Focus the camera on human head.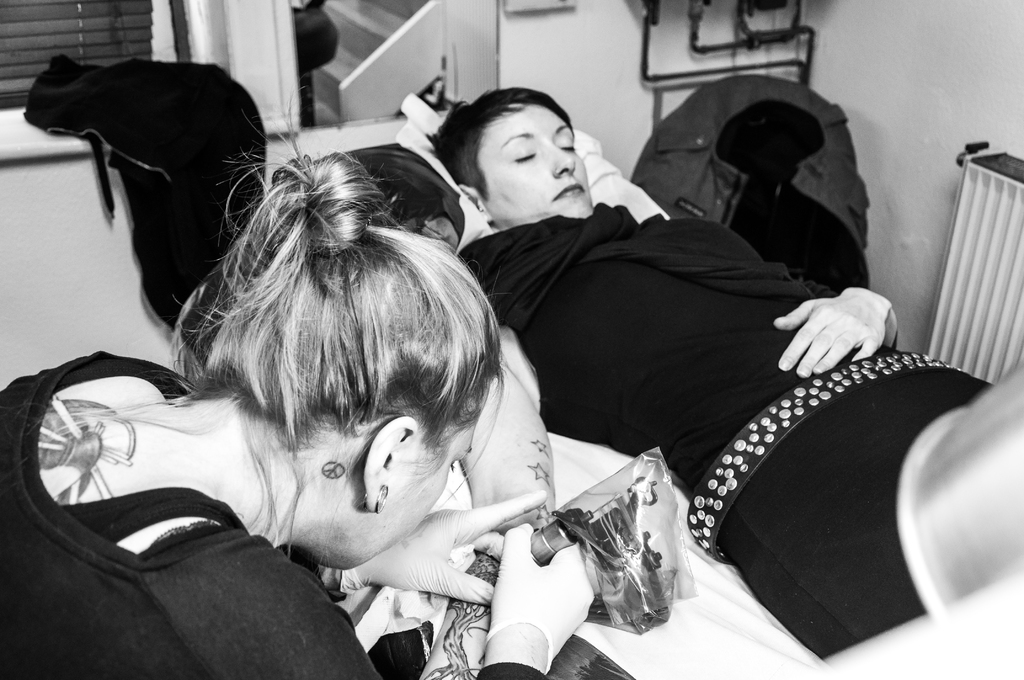
Focus region: x1=443, y1=86, x2=601, y2=224.
